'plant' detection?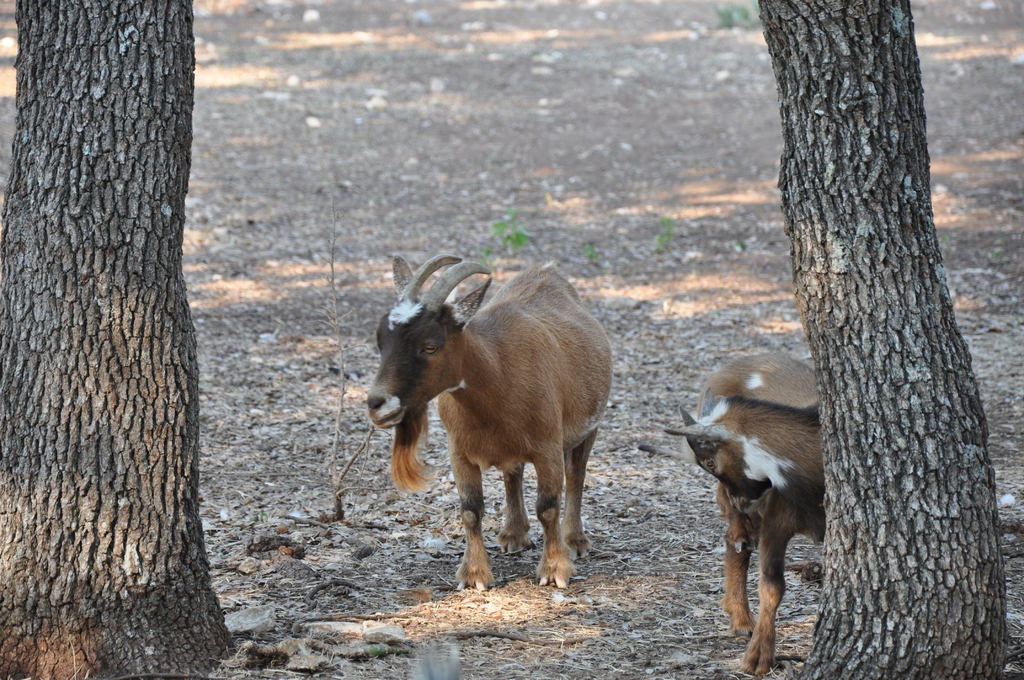
(579,241,596,255)
